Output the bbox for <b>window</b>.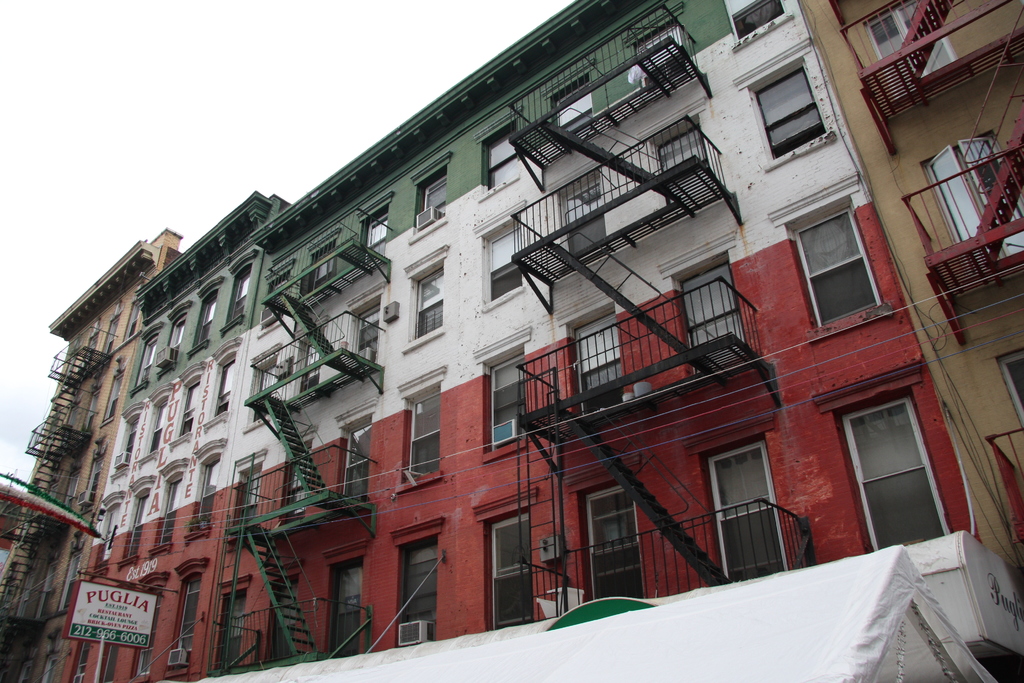
box=[163, 561, 210, 681].
